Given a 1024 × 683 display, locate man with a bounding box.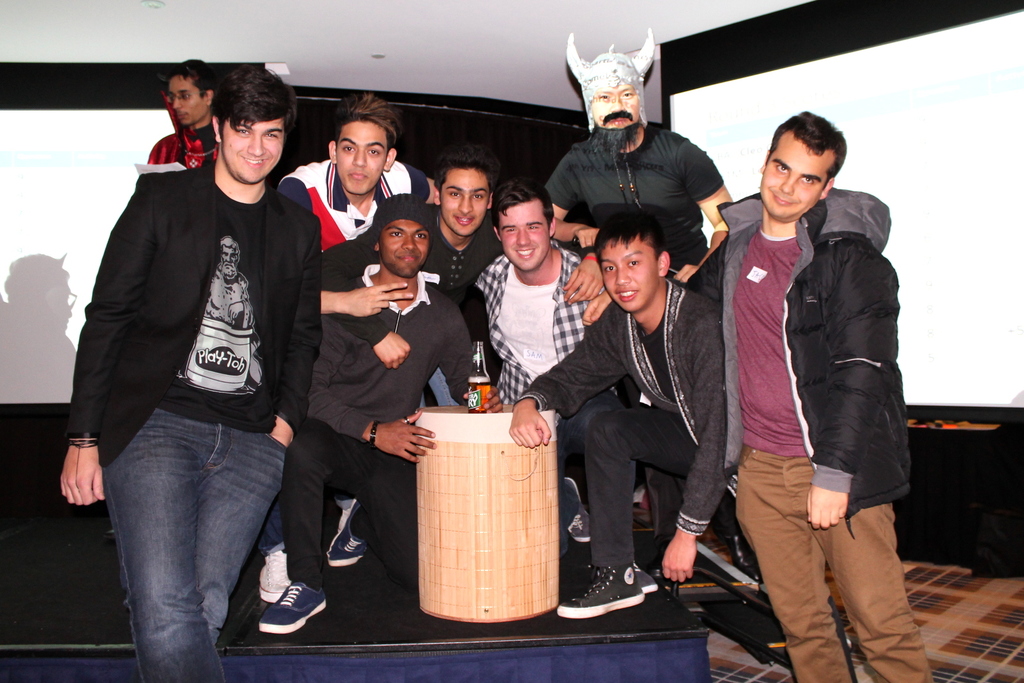
Located: (254,193,508,635).
